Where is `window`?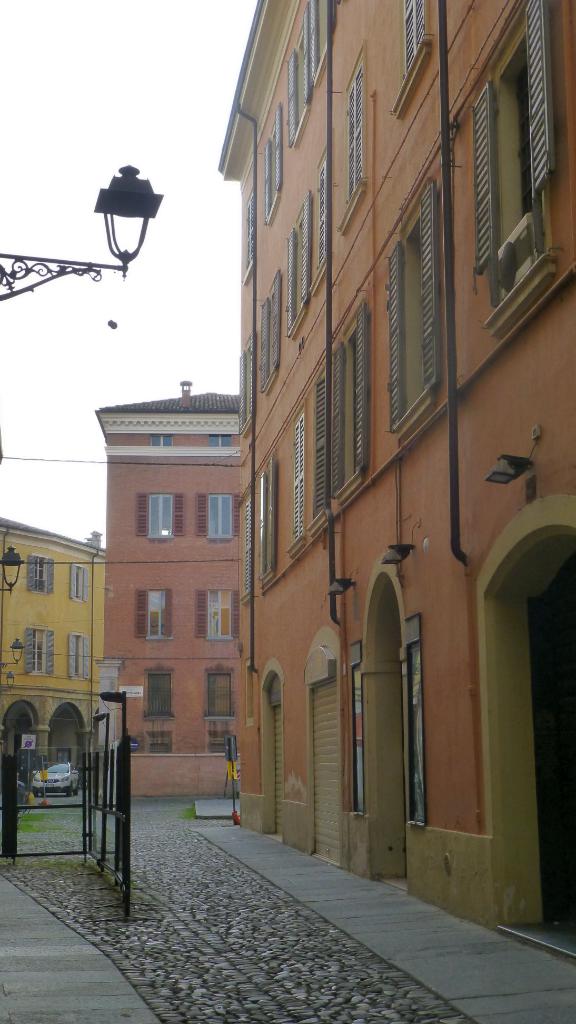
(70,632,95,678).
